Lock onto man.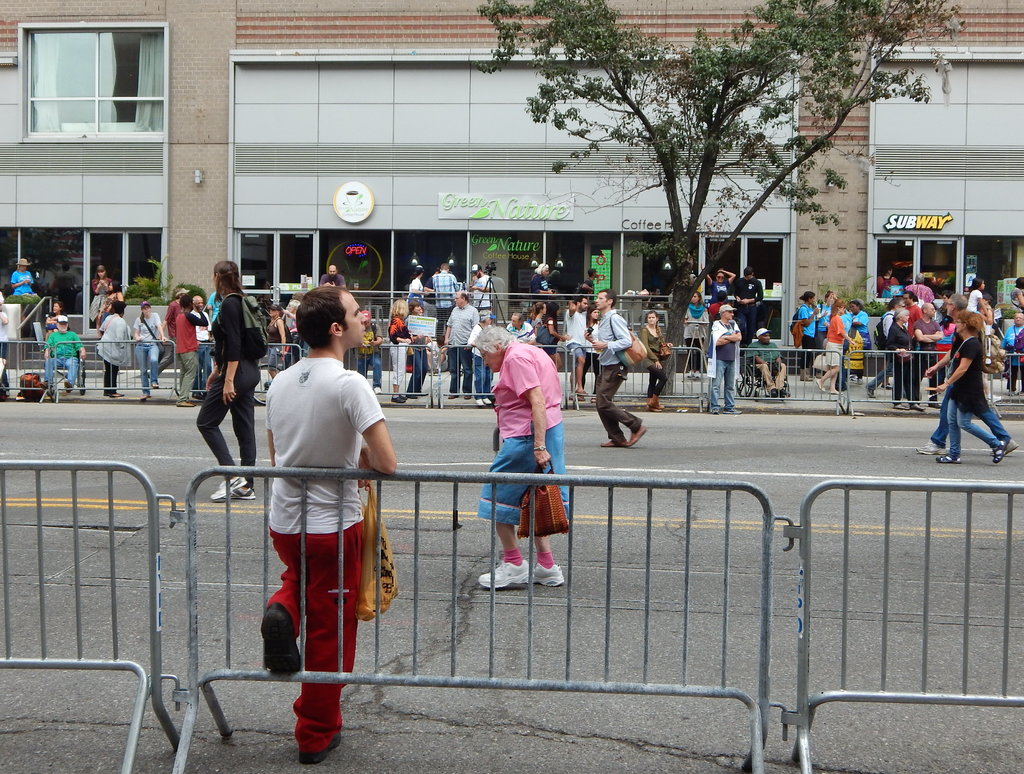
Locked: bbox(916, 293, 1018, 450).
